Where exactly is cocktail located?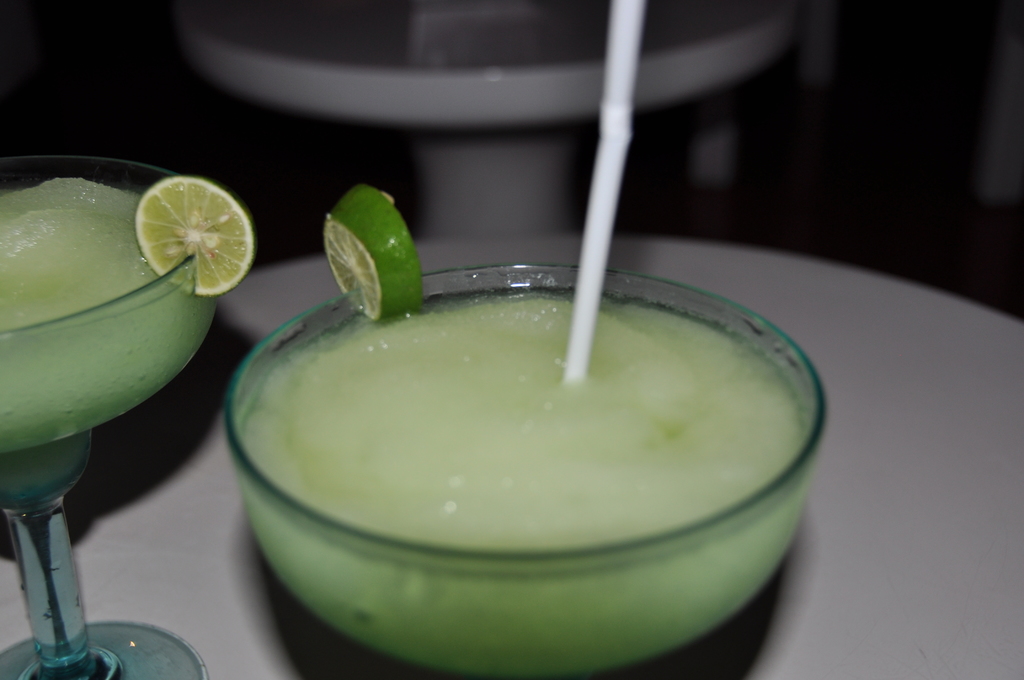
Its bounding box is box(229, 264, 830, 679).
